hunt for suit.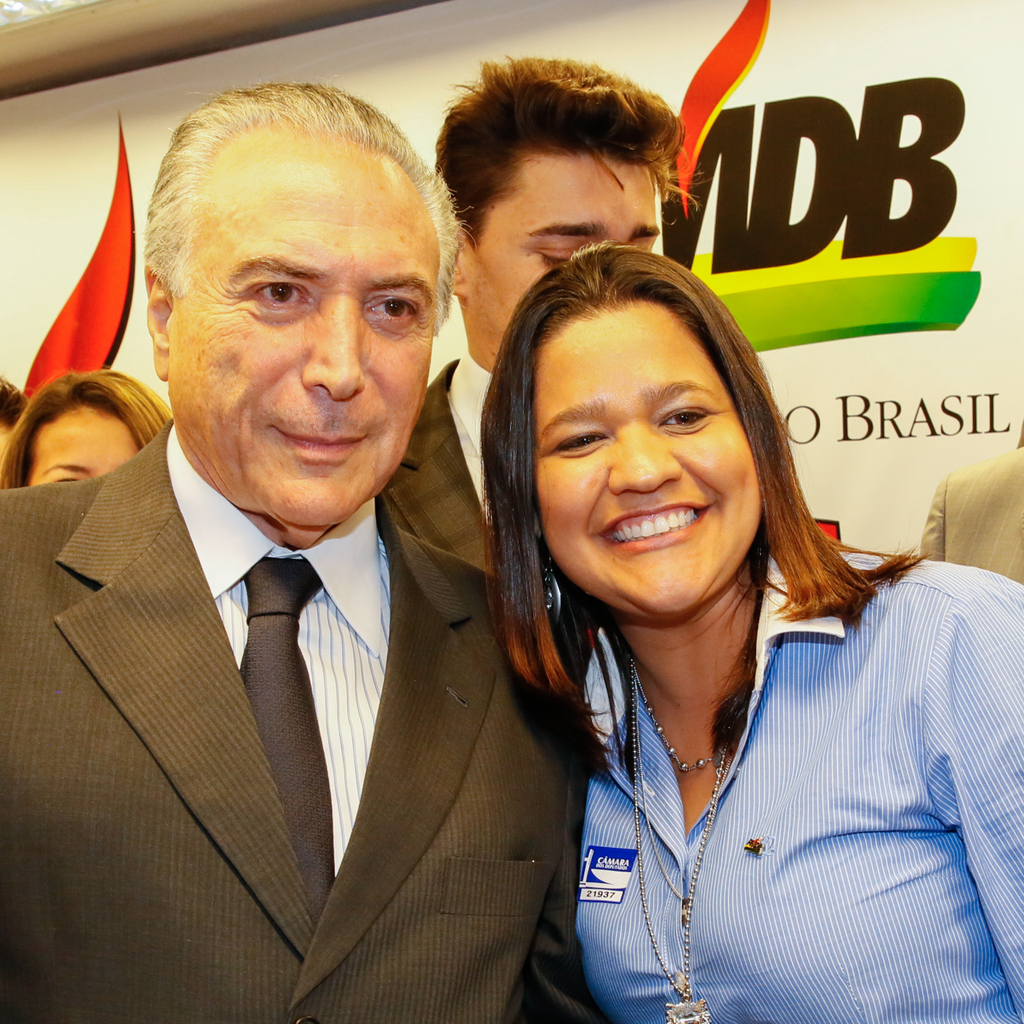
Hunted down at x1=376 y1=344 x2=488 y2=573.
